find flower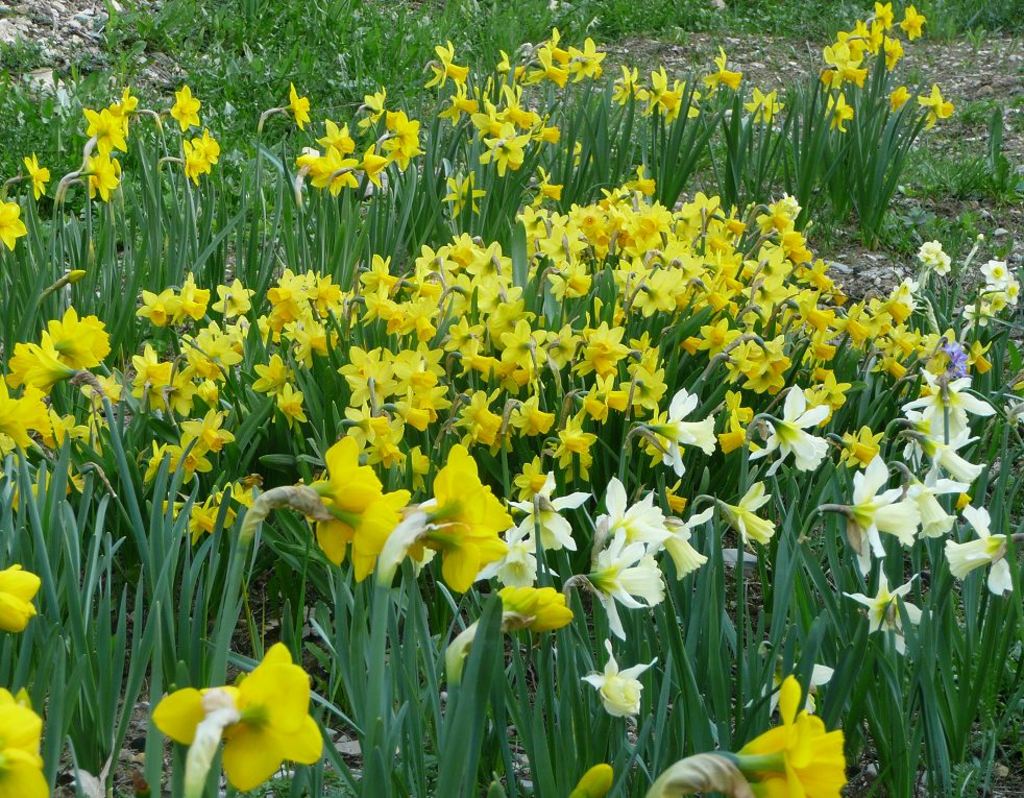
138:642:324:782
